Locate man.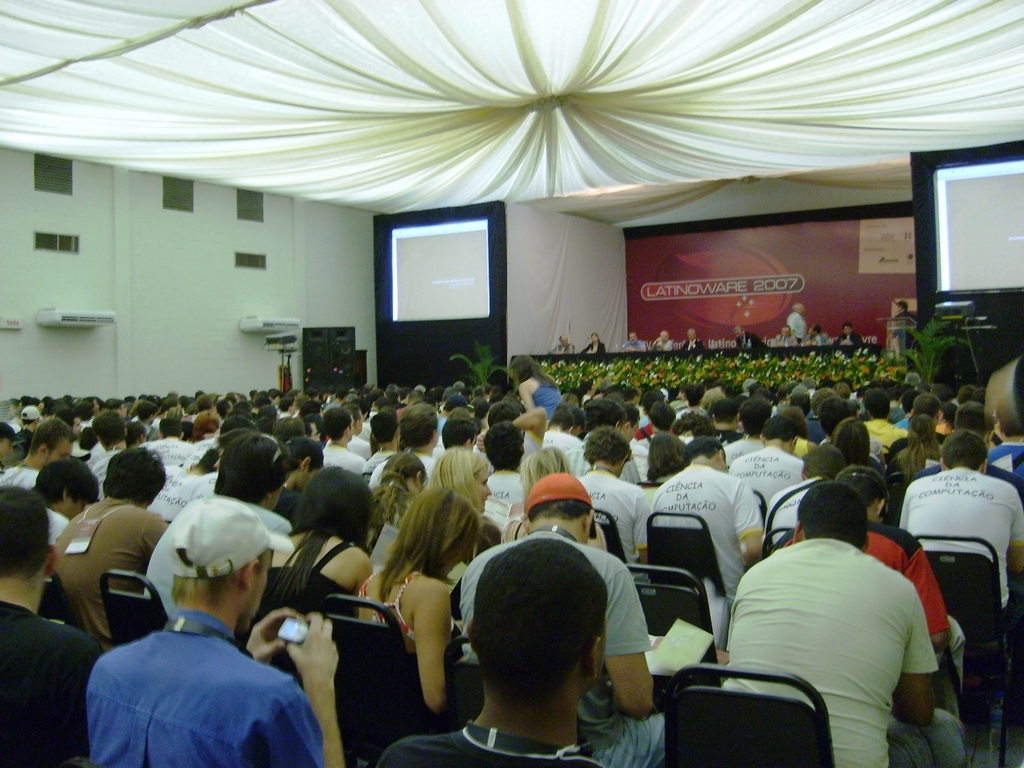
Bounding box: [left=836, top=320, right=865, bottom=344].
